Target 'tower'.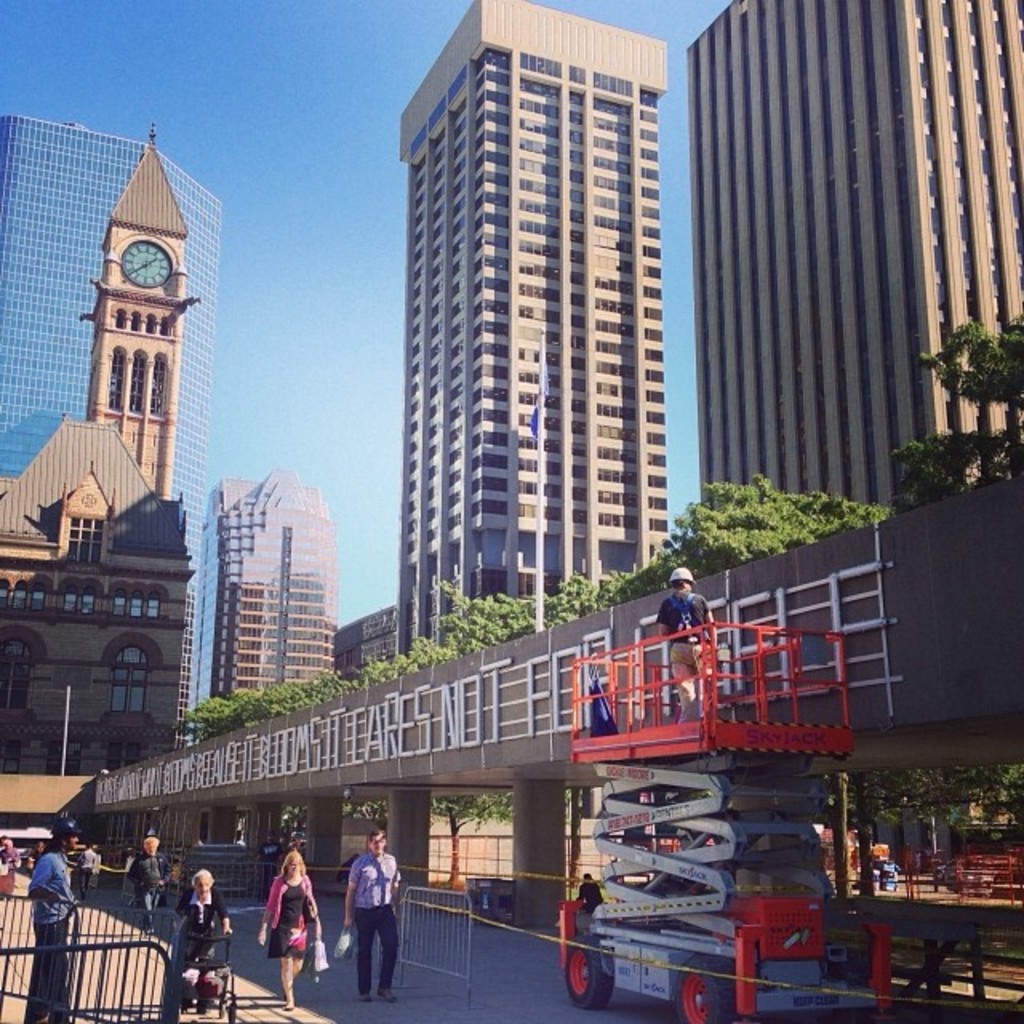
Target region: region(659, 11, 1022, 542).
